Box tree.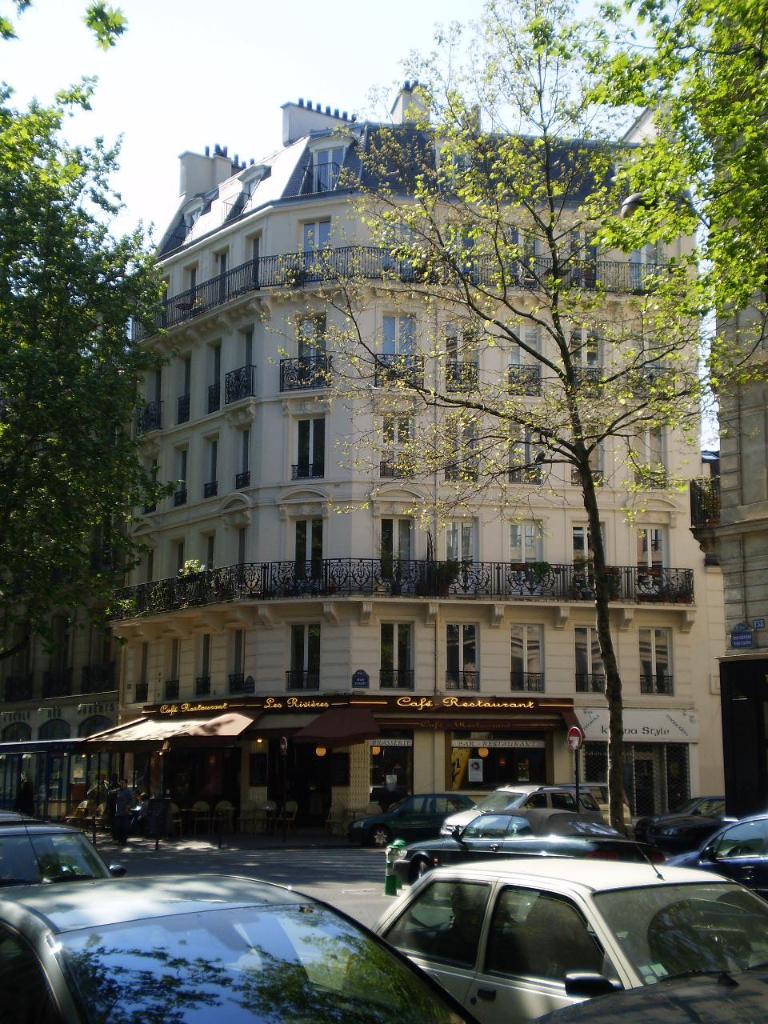
[250,0,767,835].
